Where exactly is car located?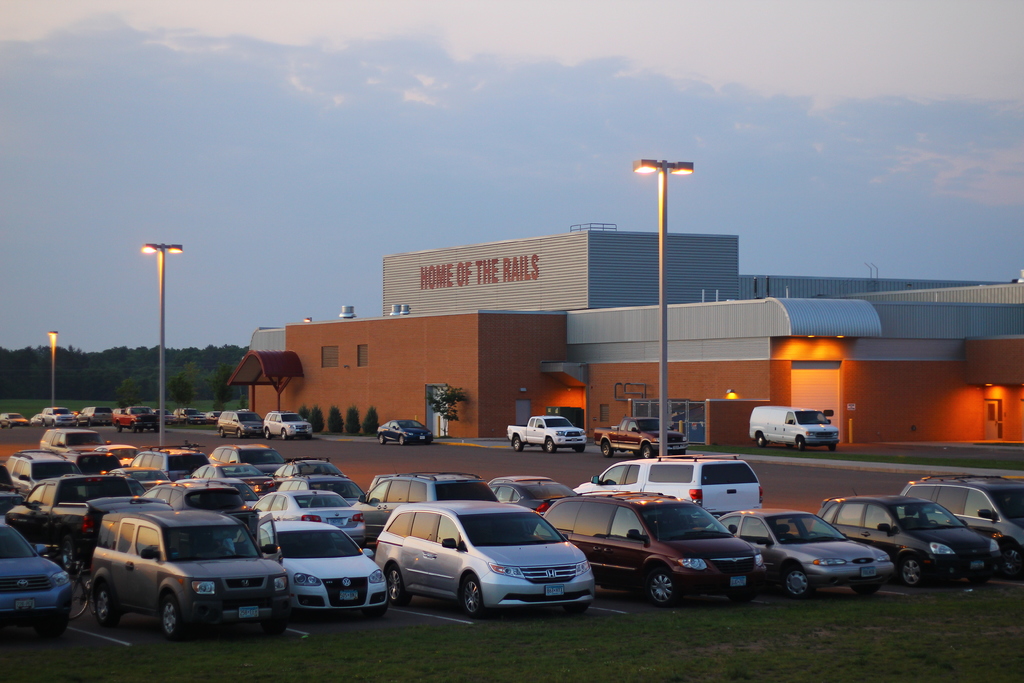
Its bounding box is <box>212,404,265,438</box>.
